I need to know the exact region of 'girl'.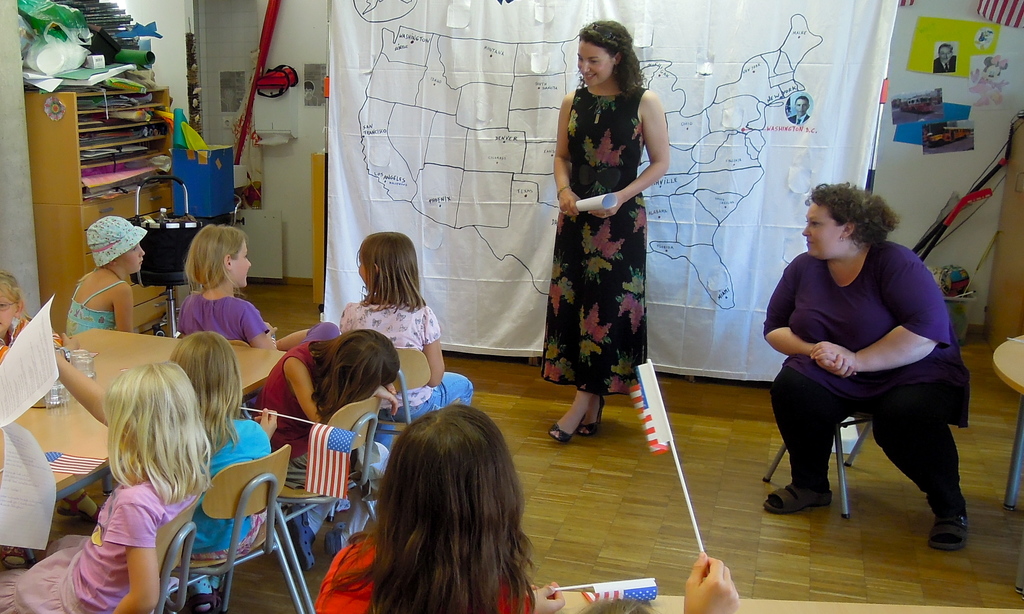
Region: pyautogui.locateOnScreen(173, 222, 278, 349).
